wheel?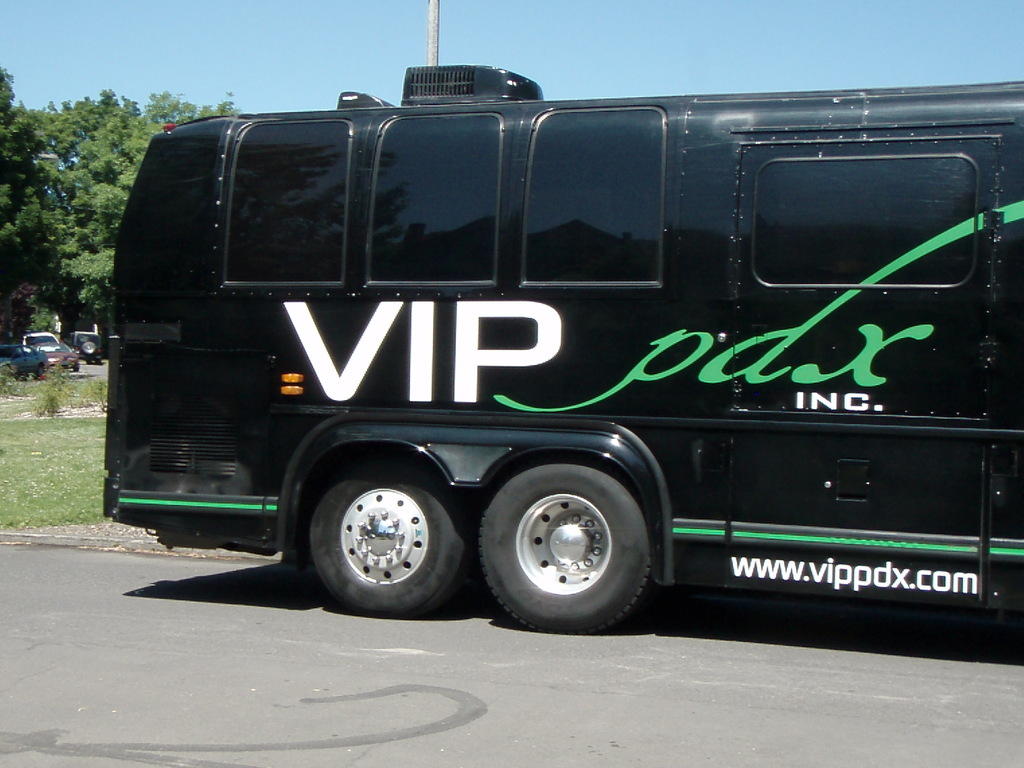
pyautogui.locateOnScreen(79, 336, 97, 358)
